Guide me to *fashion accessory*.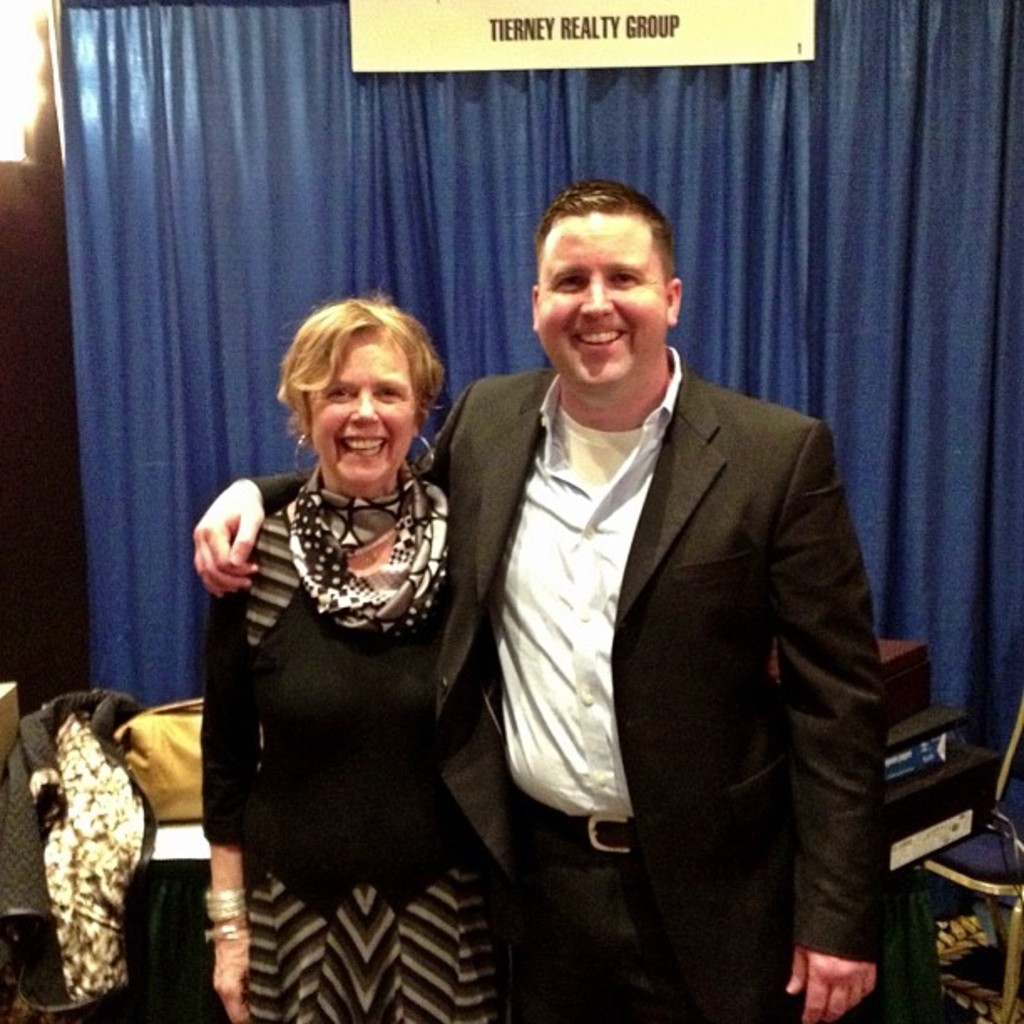
Guidance: 510,791,637,863.
